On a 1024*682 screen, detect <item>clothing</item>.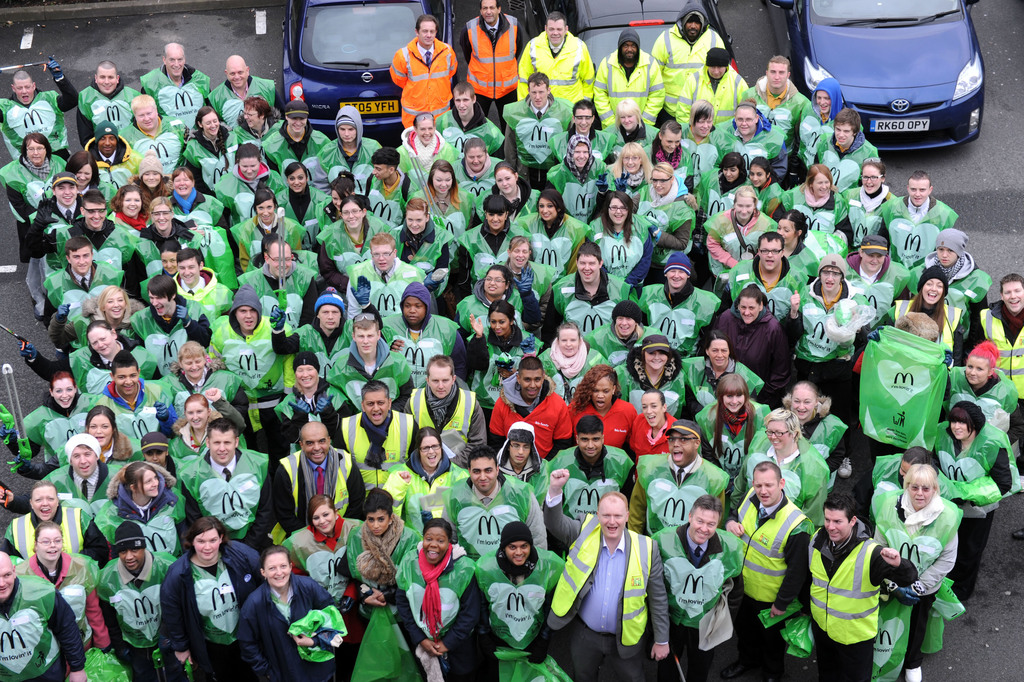
box=[678, 63, 742, 118].
